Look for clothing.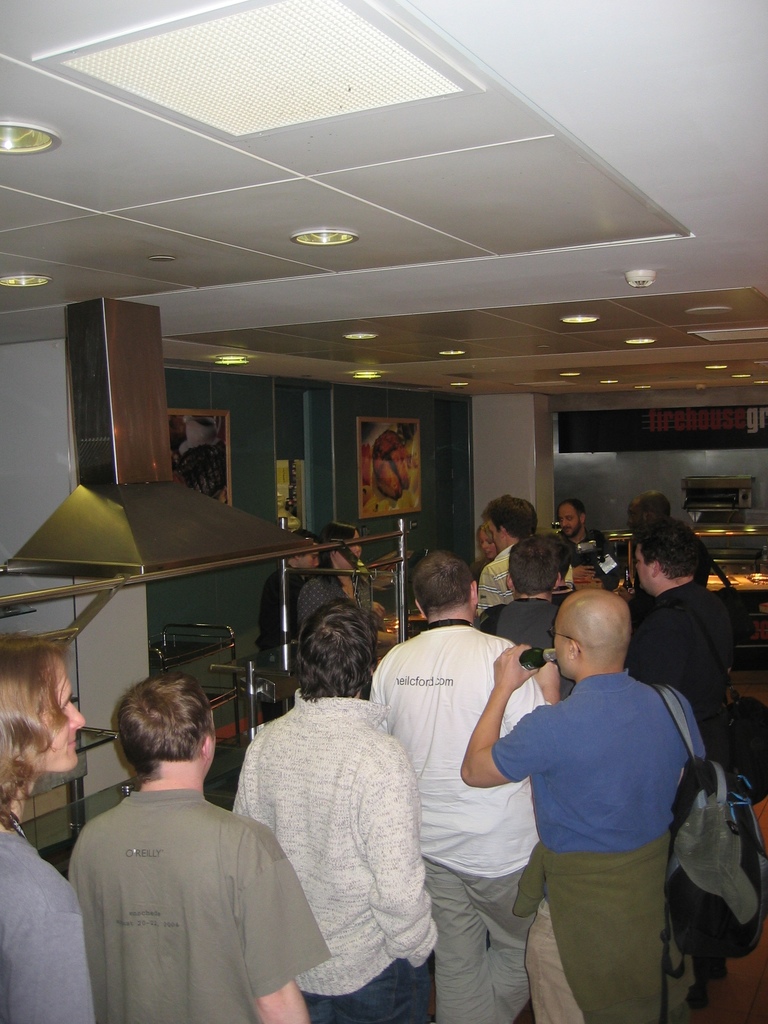
Found: select_region(495, 657, 705, 1020).
